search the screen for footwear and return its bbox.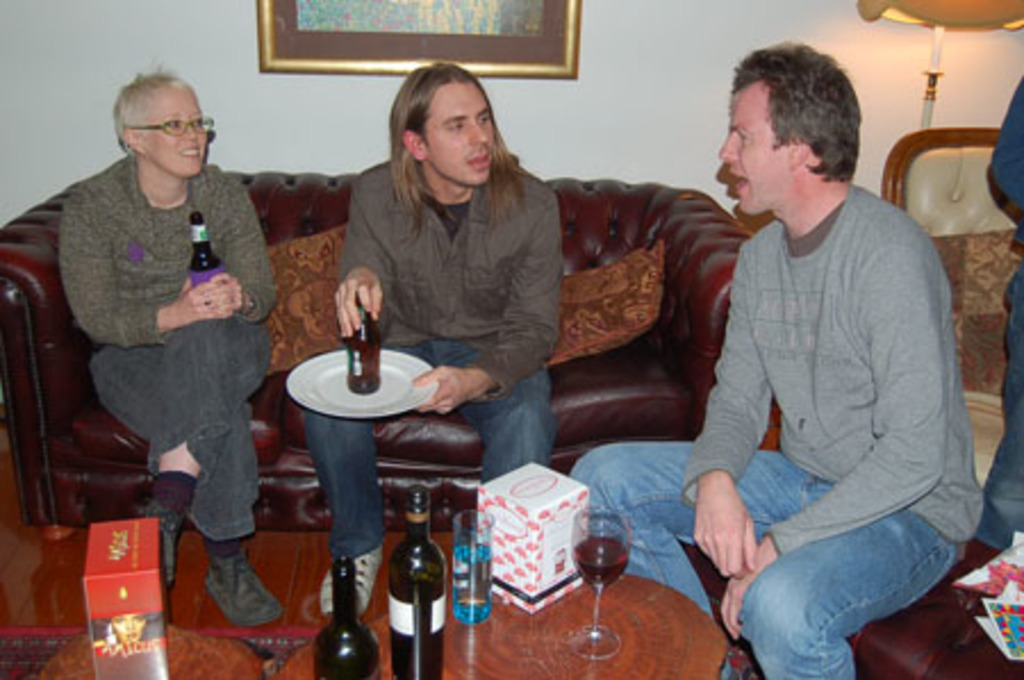
Found: pyautogui.locateOnScreen(141, 498, 184, 591).
